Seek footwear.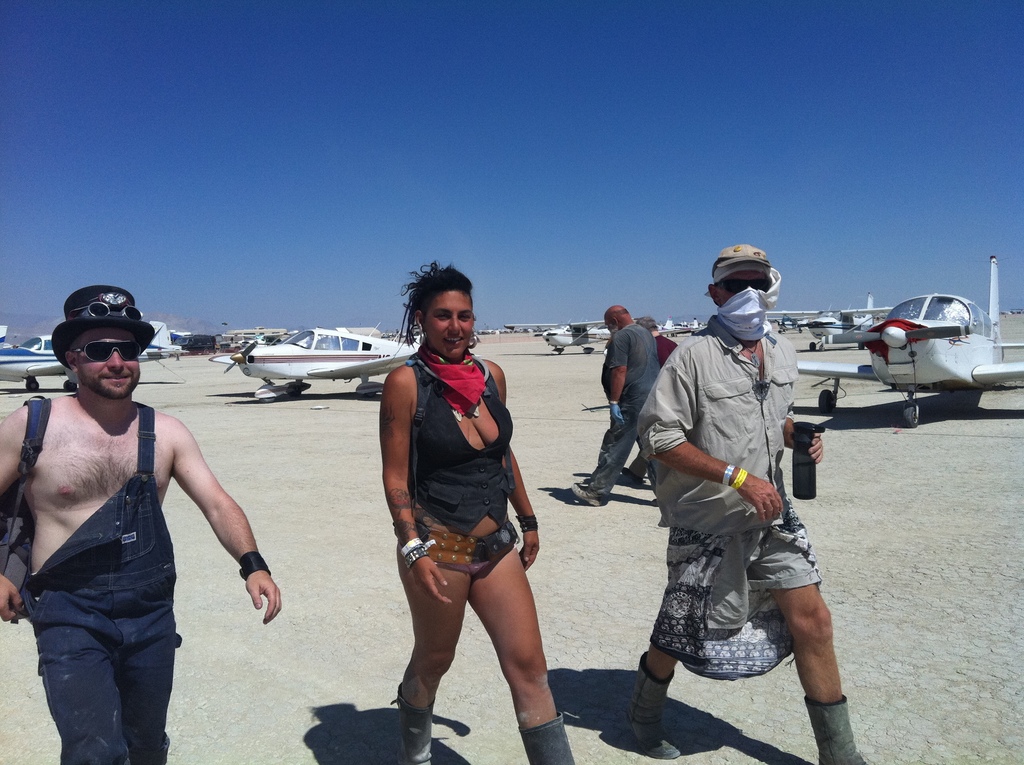
bbox=[573, 480, 609, 513].
